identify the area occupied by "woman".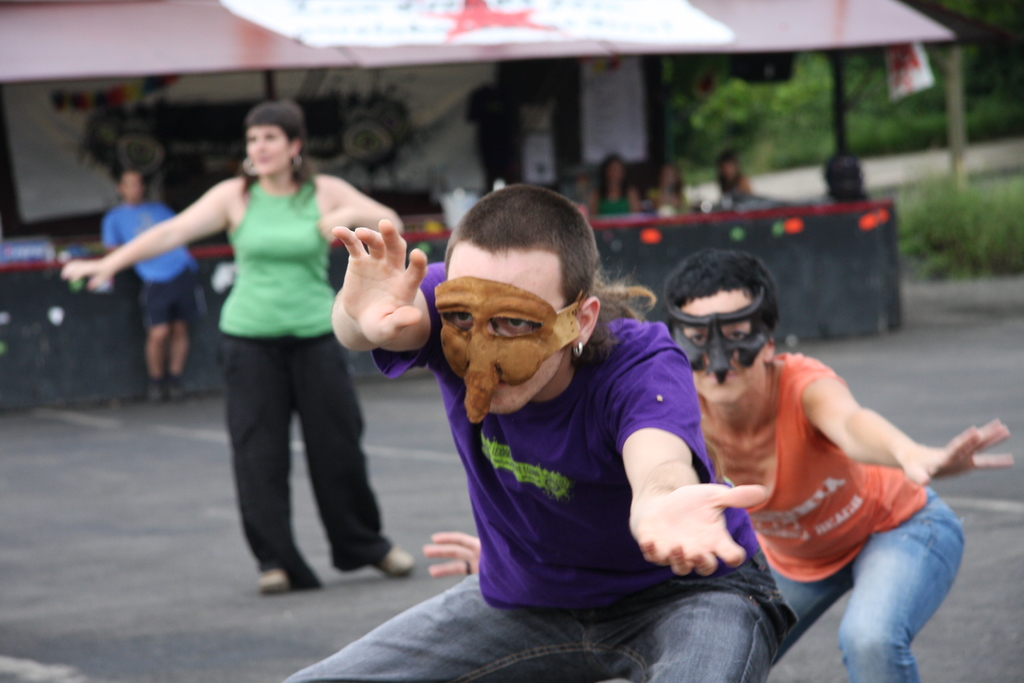
Area: left=113, top=109, right=376, bottom=557.
